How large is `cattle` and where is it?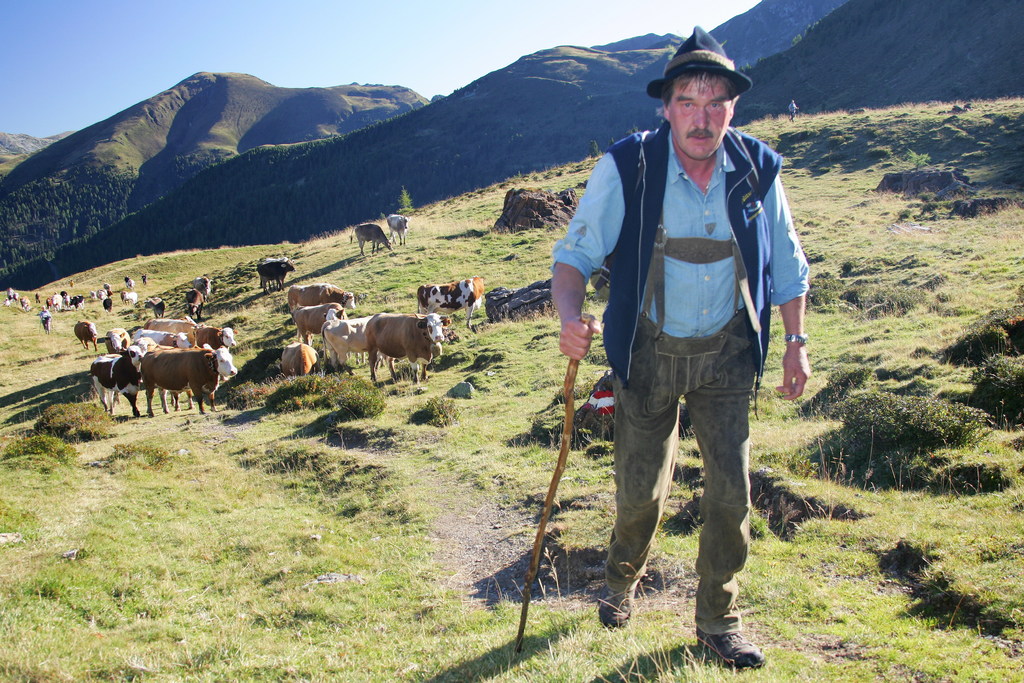
Bounding box: region(191, 276, 212, 304).
